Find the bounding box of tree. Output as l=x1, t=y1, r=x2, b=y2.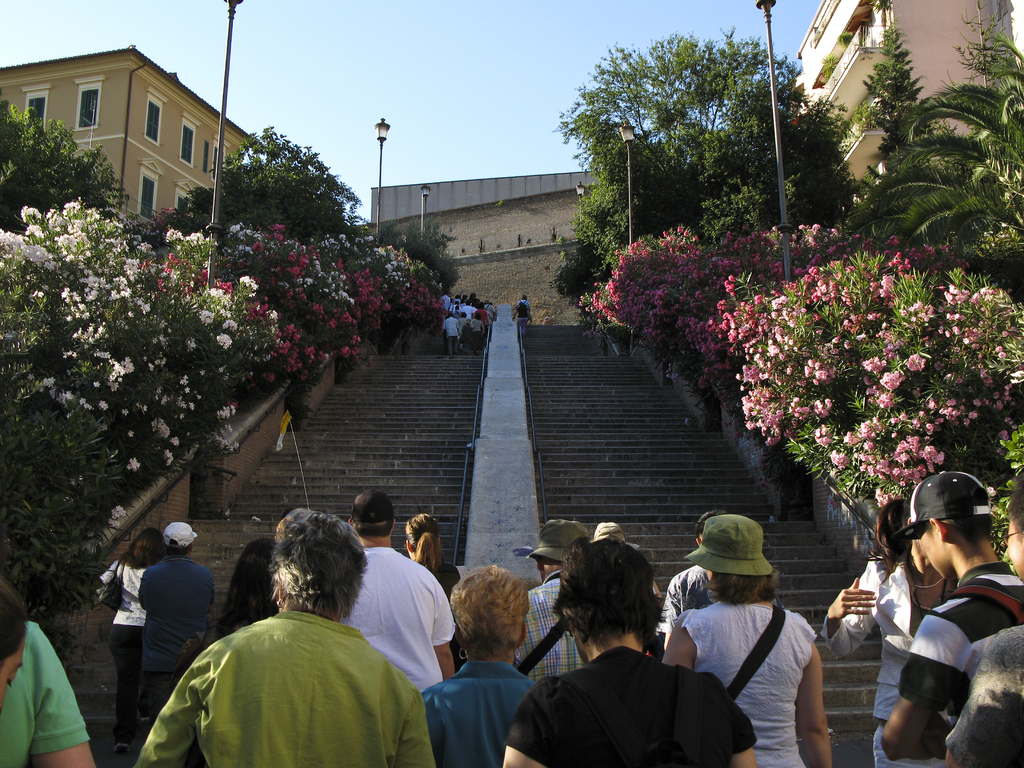
l=854, t=28, r=927, b=167.
